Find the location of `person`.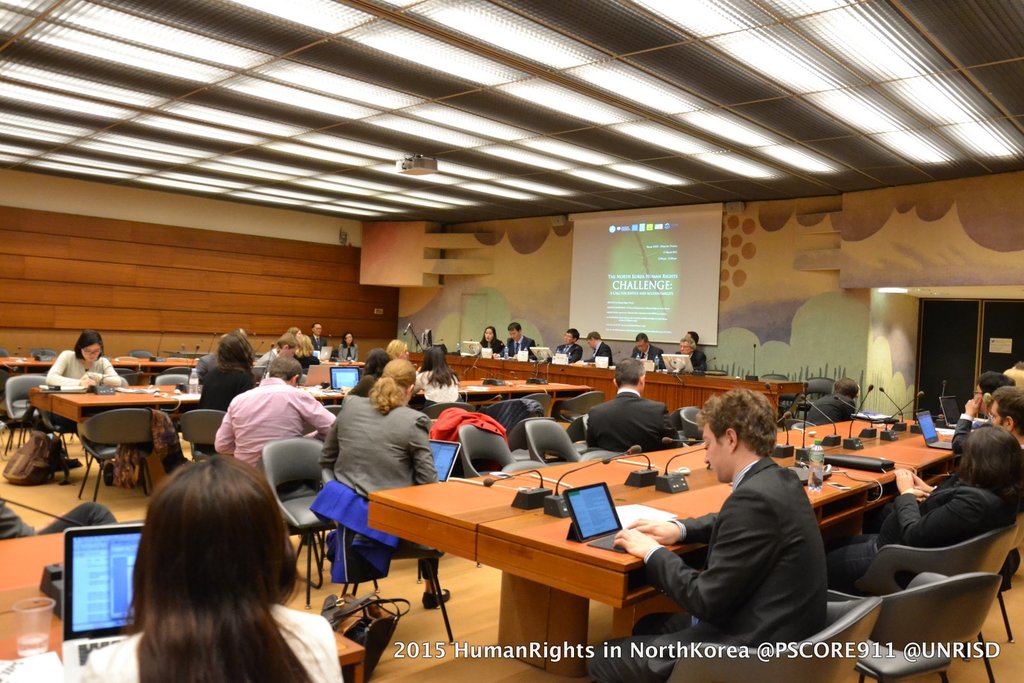
Location: select_region(324, 361, 452, 612).
